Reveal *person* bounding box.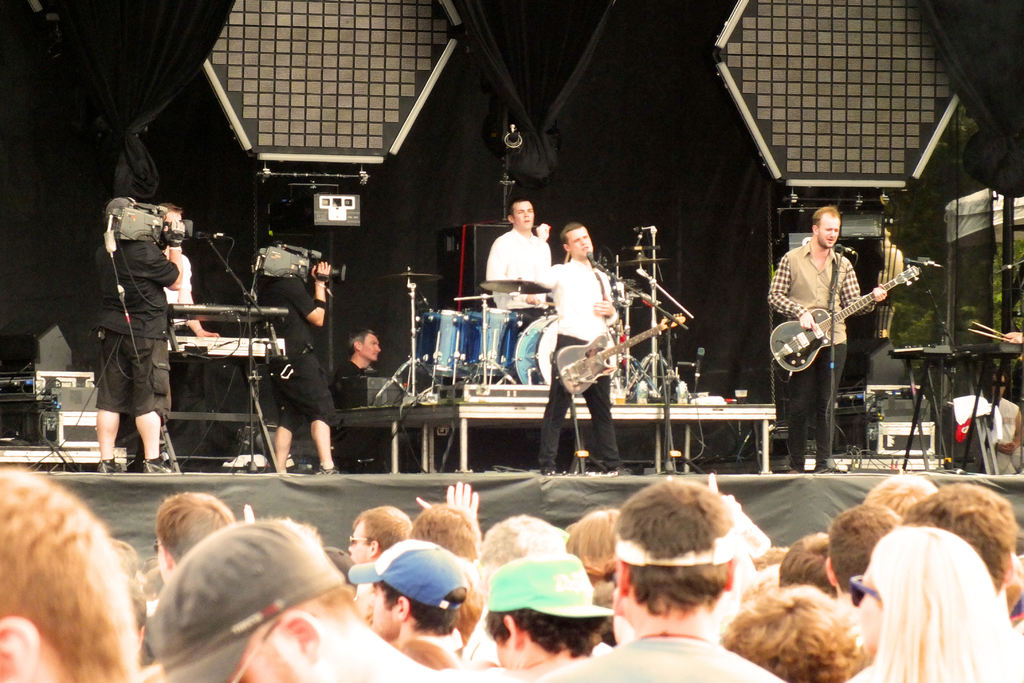
Revealed: locate(785, 189, 888, 476).
